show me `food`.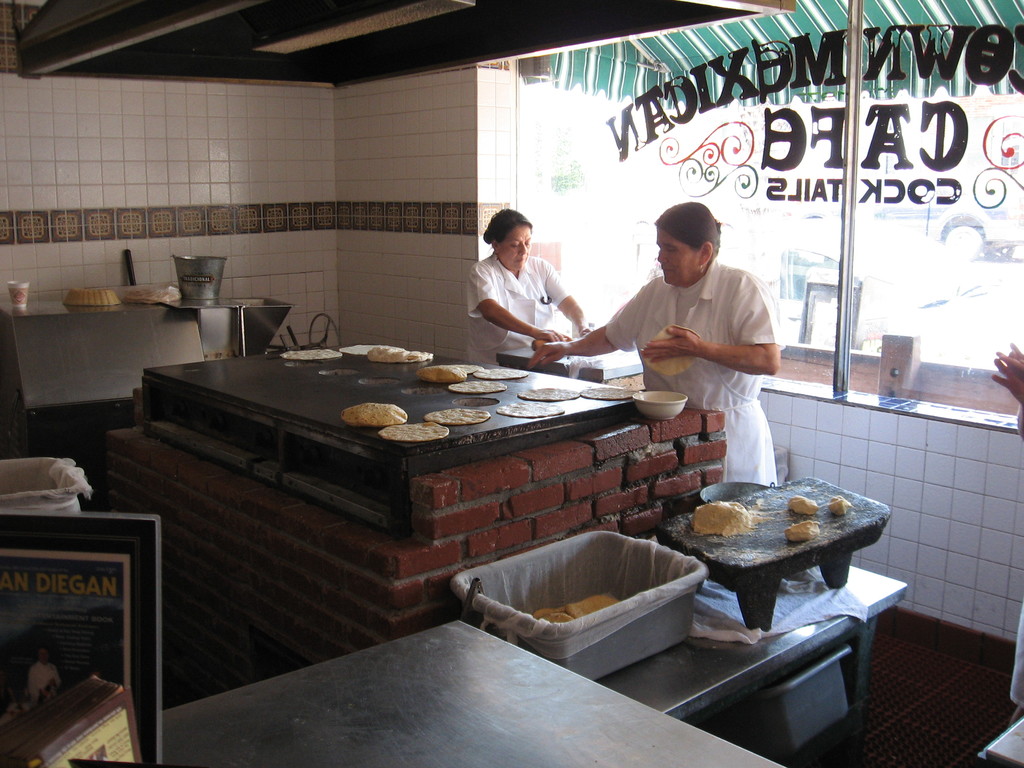
`food` is here: bbox=(518, 387, 578, 401).
